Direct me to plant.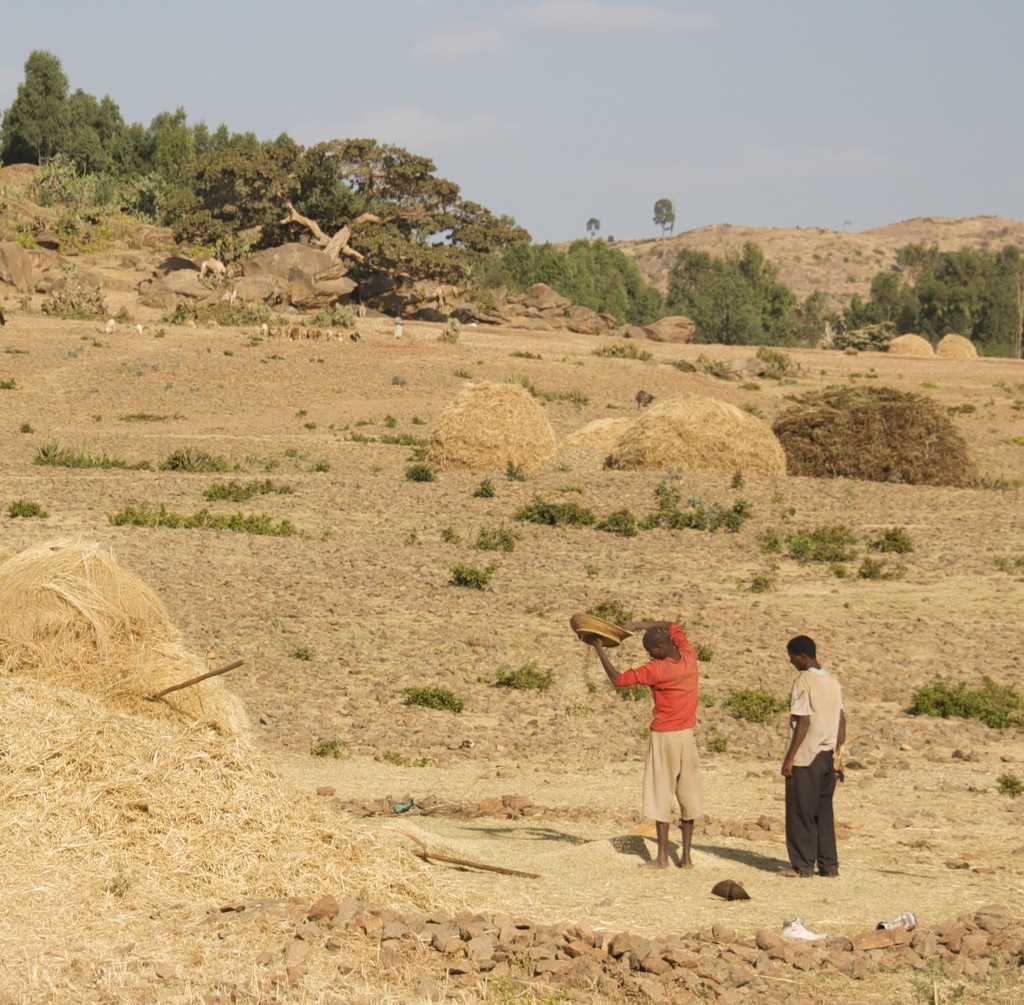
Direction: Rect(319, 462, 332, 472).
